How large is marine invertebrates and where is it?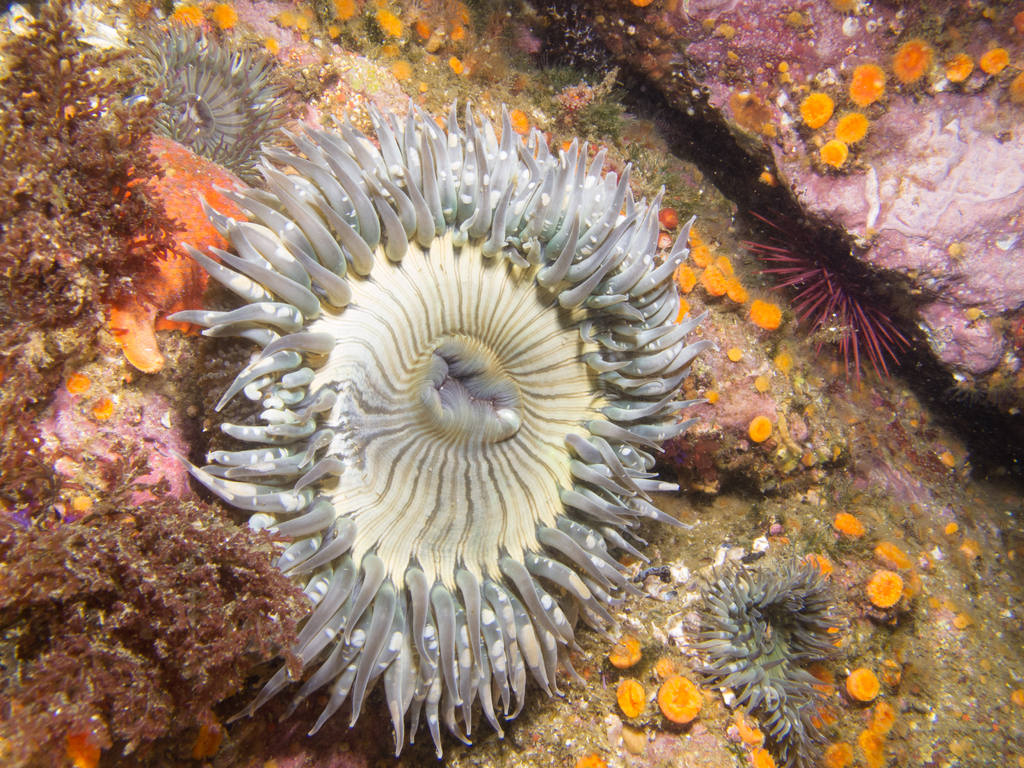
Bounding box: 858, 719, 884, 767.
